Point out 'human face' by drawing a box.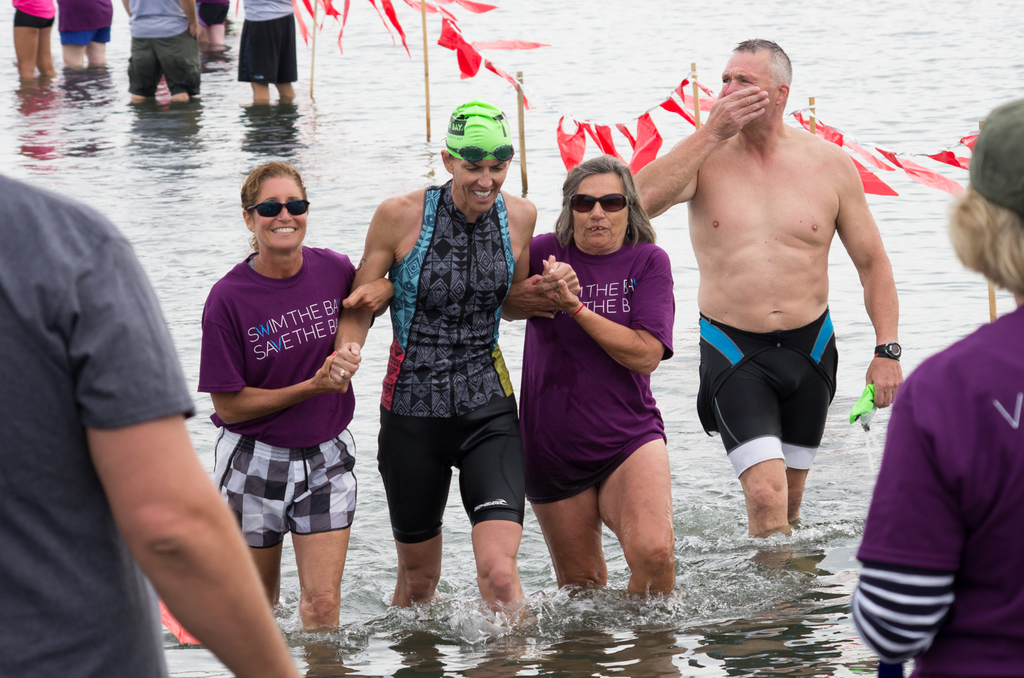
x1=720 y1=50 x2=769 y2=124.
